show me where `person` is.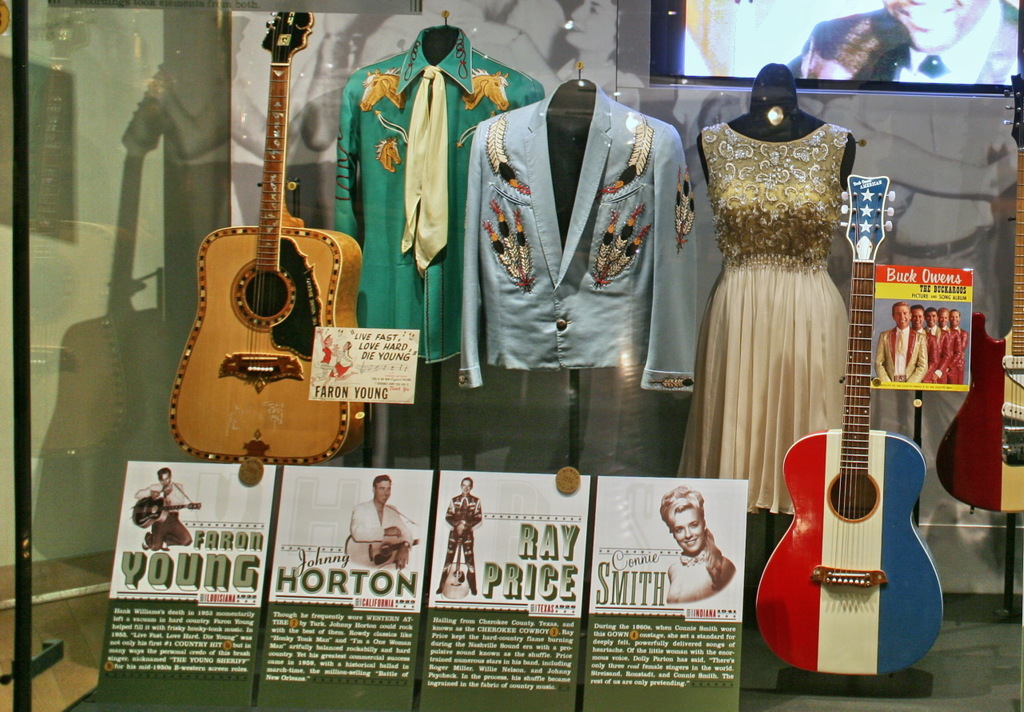
`person` is at [x1=433, y1=478, x2=483, y2=594].
